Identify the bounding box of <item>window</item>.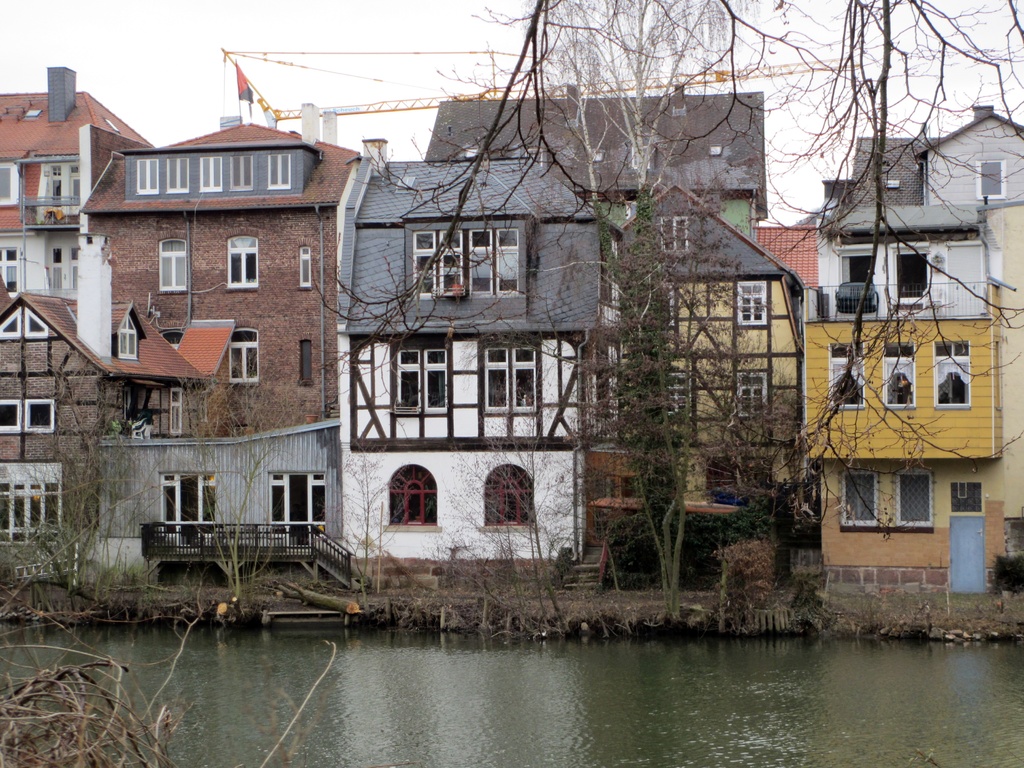
{"left": 156, "top": 328, "right": 189, "bottom": 347}.
